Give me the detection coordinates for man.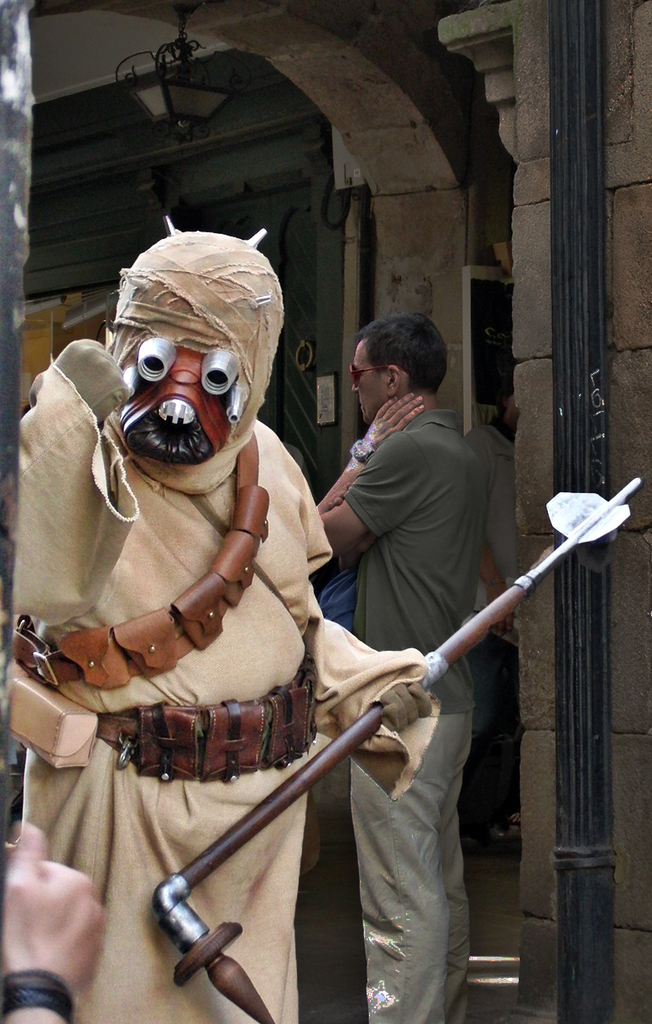
crop(0, 822, 109, 1023).
